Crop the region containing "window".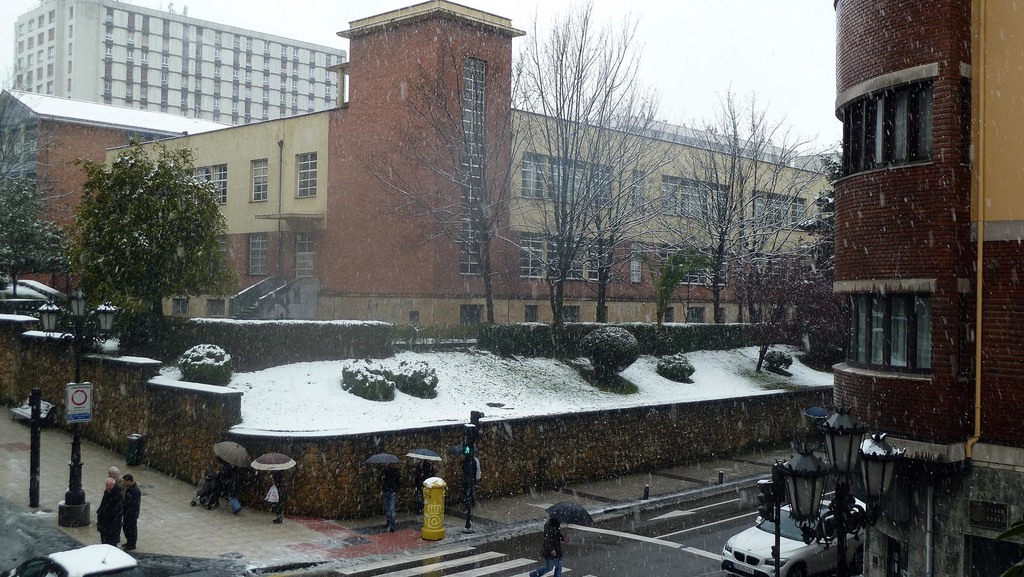
Crop region: [751,190,806,230].
